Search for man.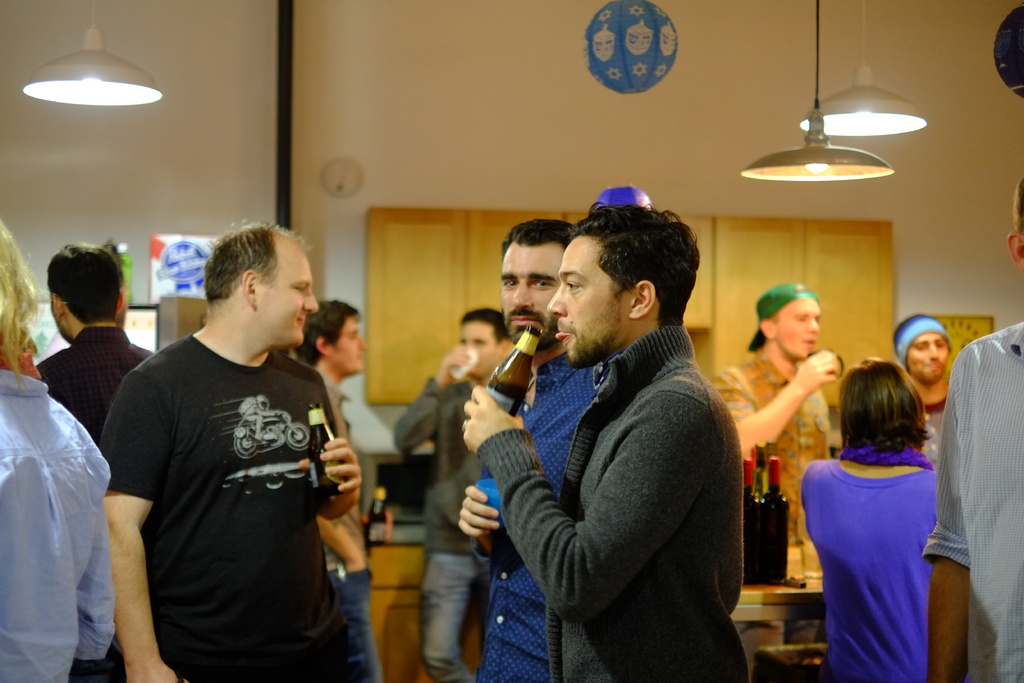
Found at box(285, 296, 381, 681).
